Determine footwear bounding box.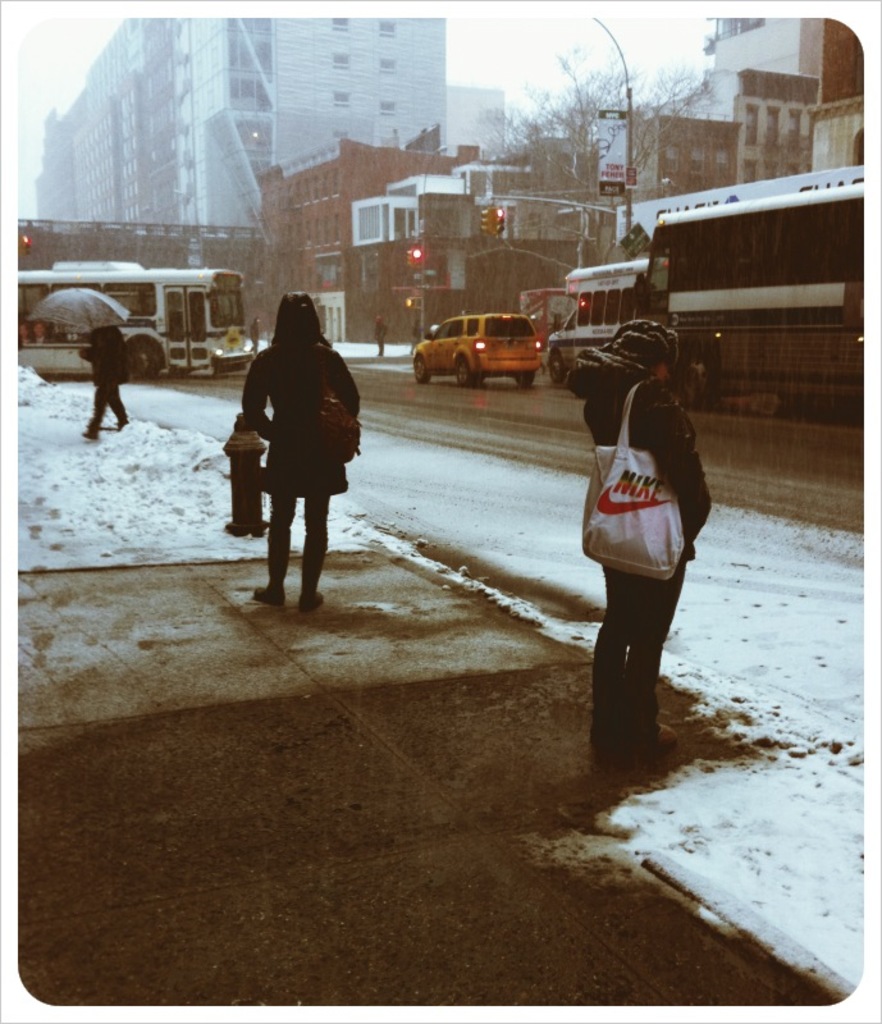
Determined: left=250, top=586, right=283, bottom=611.
